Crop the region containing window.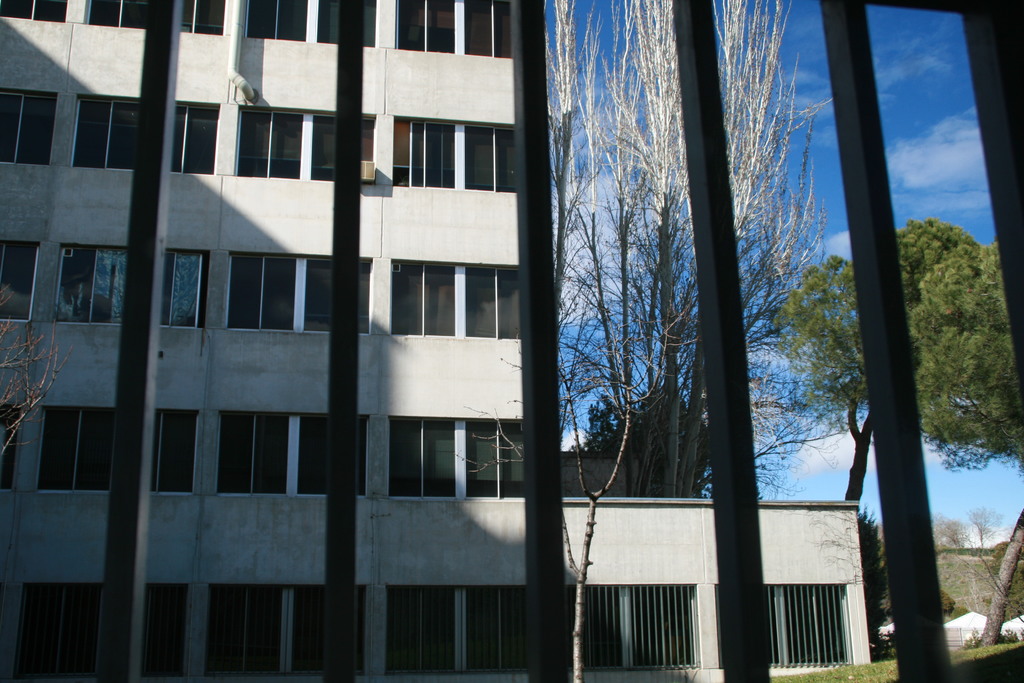
Crop region: (467,416,524,493).
